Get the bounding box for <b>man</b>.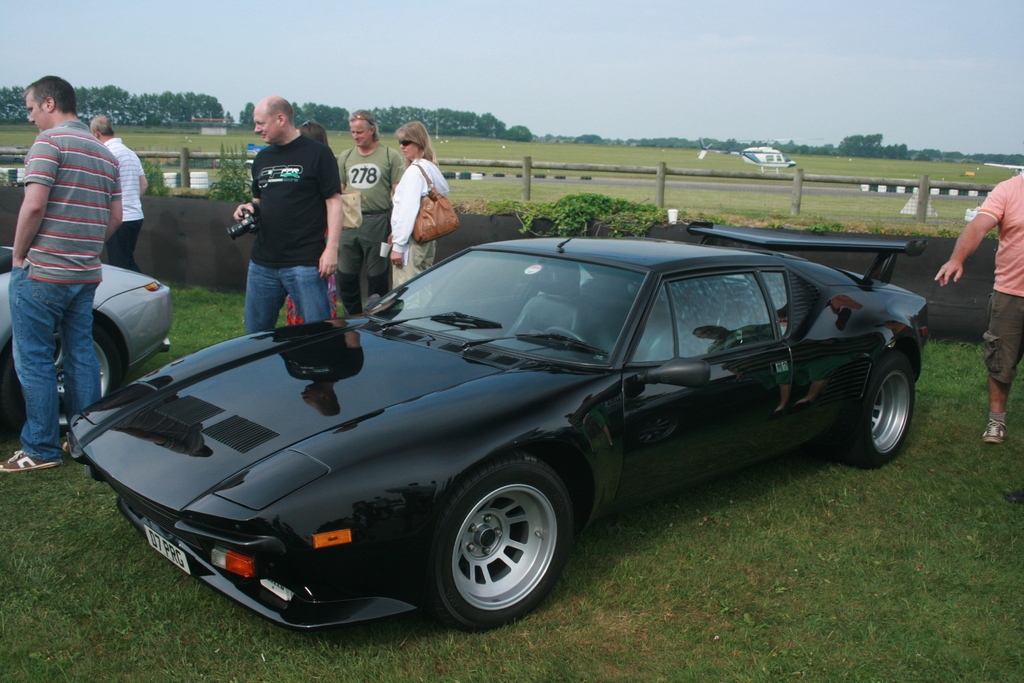
rect(333, 107, 408, 316).
